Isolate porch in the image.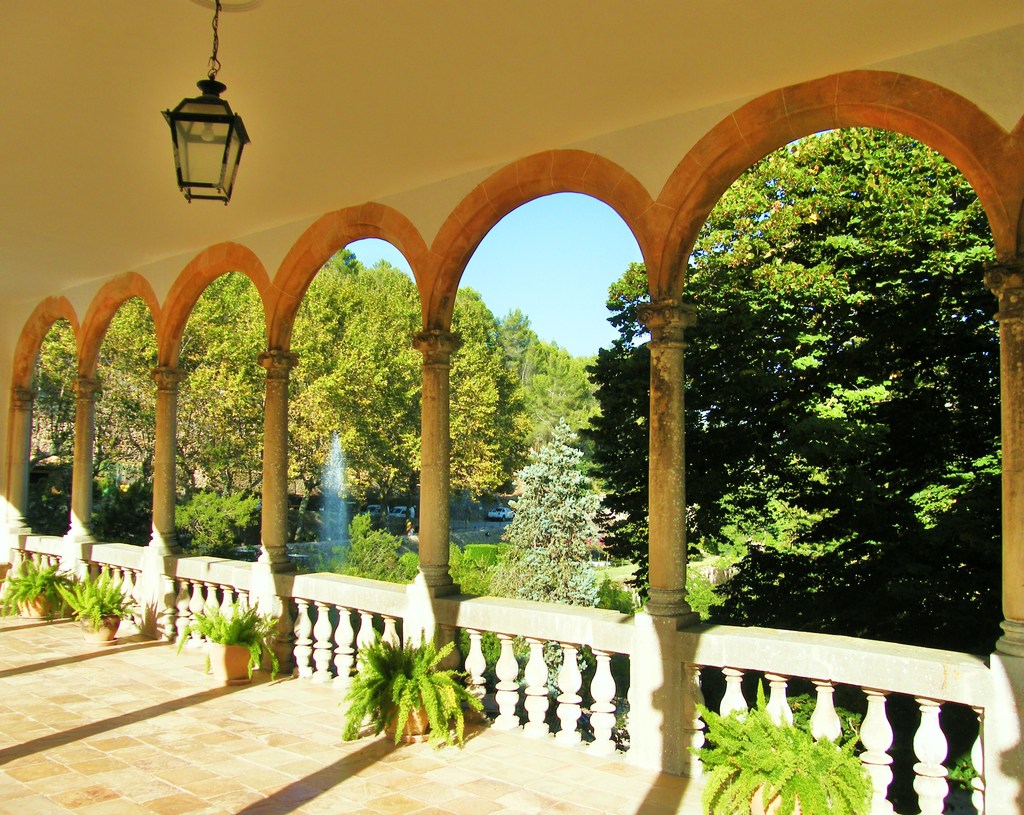
Isolated region: (0,140,954,784).
